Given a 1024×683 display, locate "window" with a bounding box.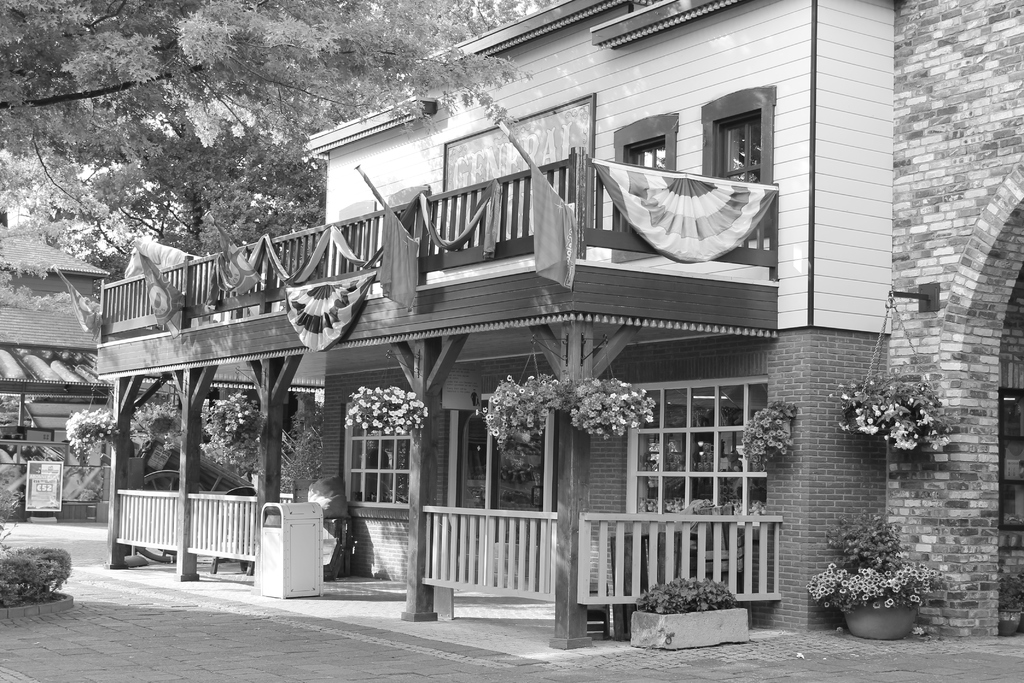
Located: x1=724, y1=120, x2=759, y2=164.
